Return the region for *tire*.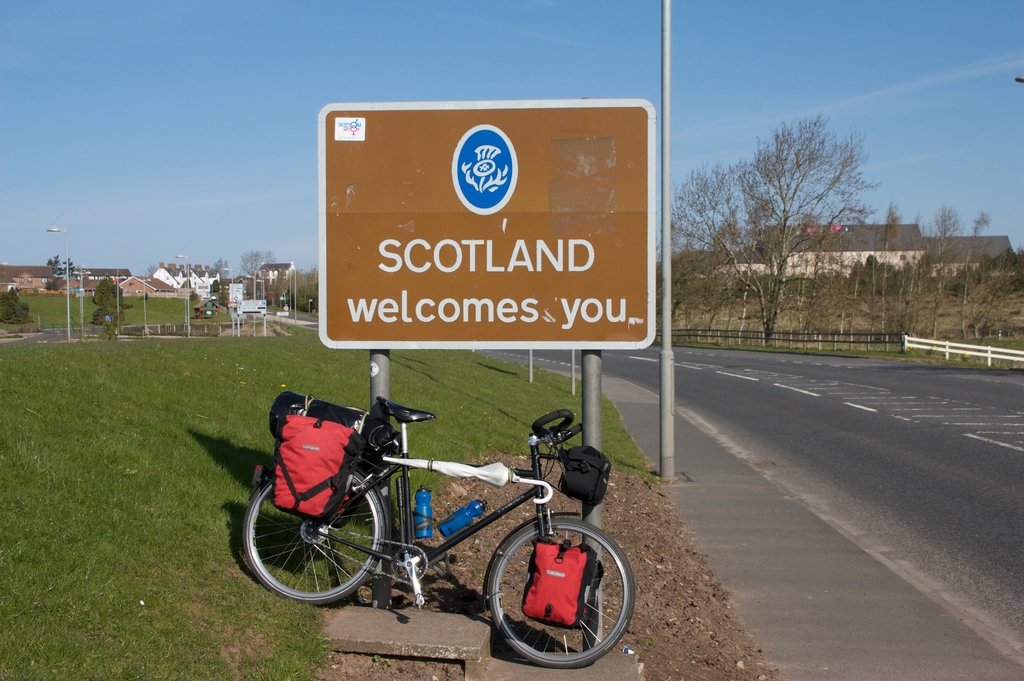
242:465:388:603.
